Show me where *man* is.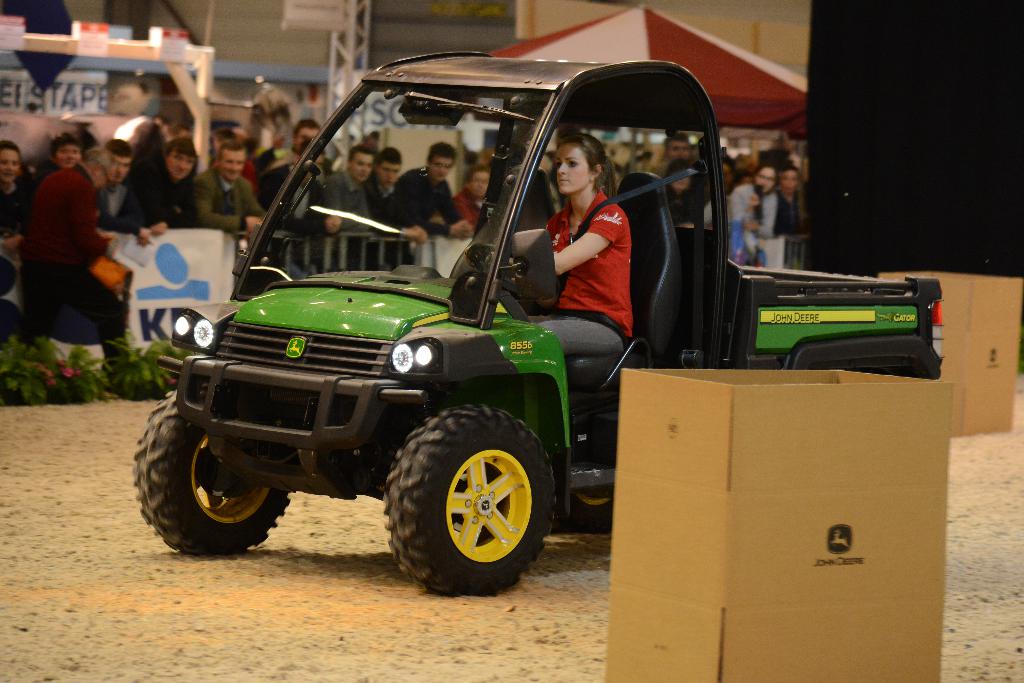
*man* is at rect(265, 137, 342, 281).
